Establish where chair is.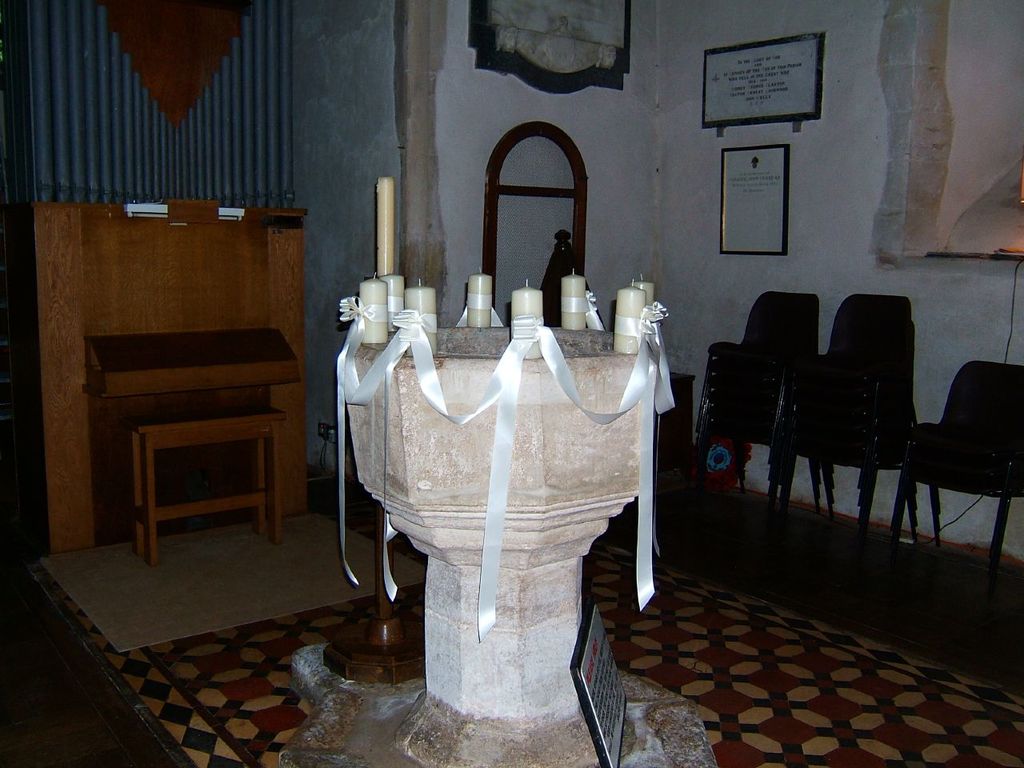
Established at box(896, 345, 1013, 618).
